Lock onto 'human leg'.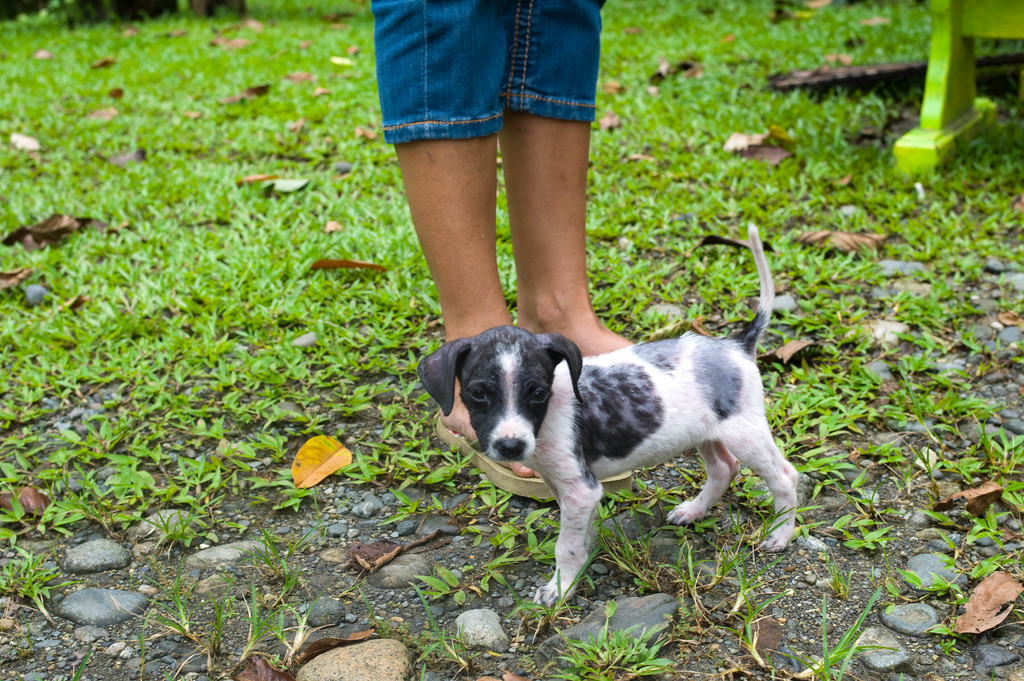
Locked: locate(387, 1, 634, 503).
